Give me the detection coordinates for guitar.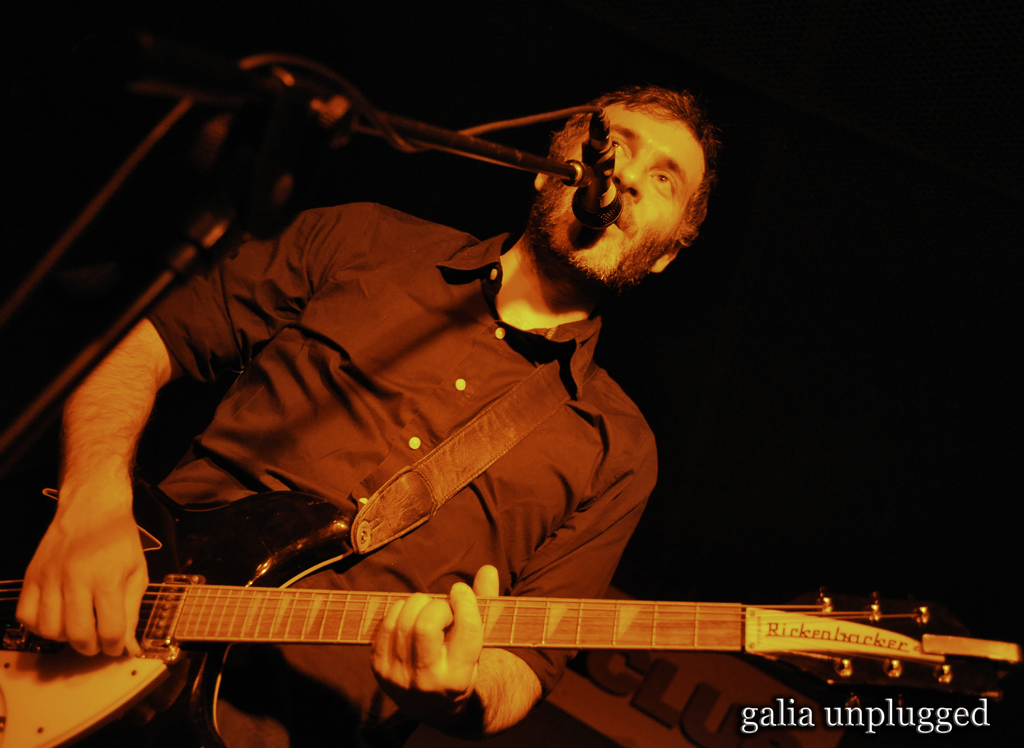
rect(18, 504, 1016, 746).
